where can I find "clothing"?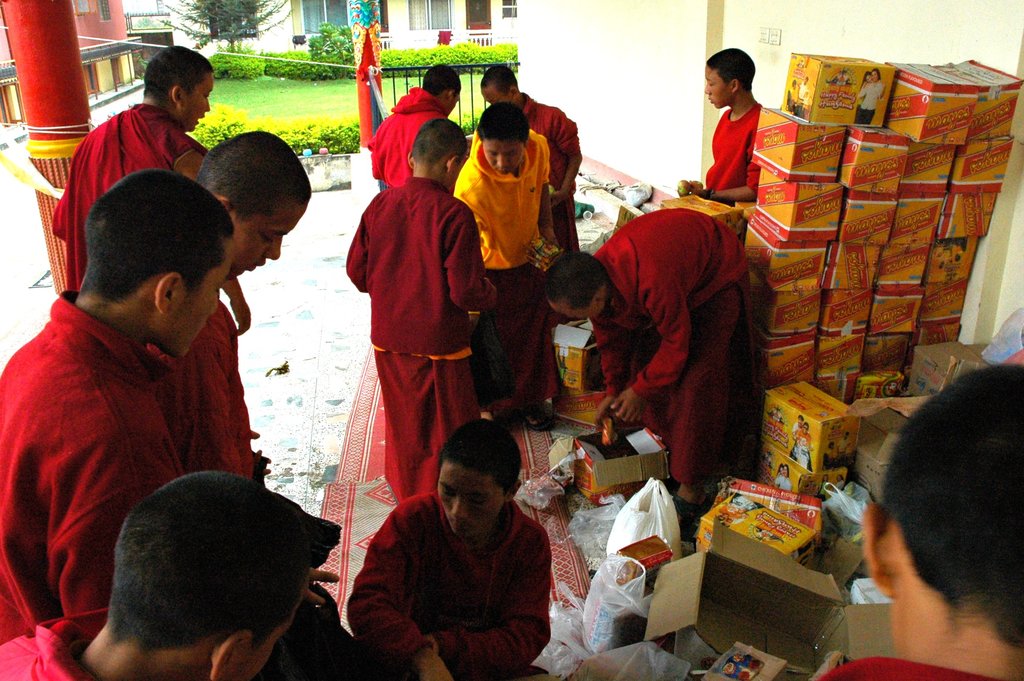
You can find it at (left=365, top=88, right=449, bottom=189).
